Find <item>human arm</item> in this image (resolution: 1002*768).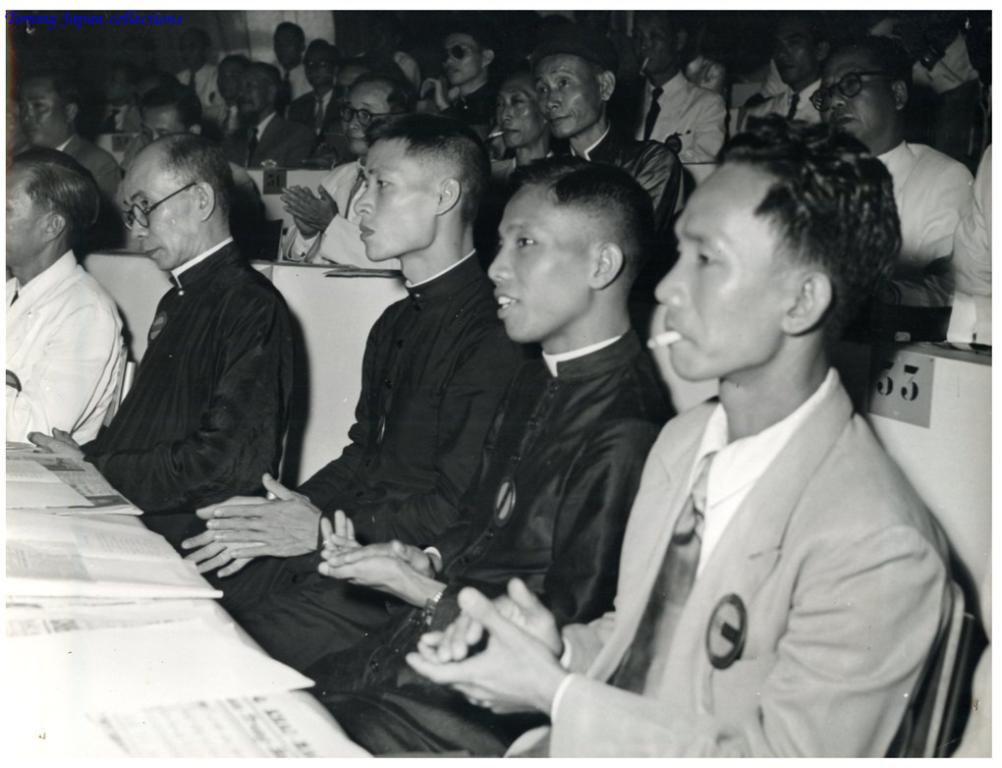
{"x1": 27, "y1": 298, "x2": 292, "y2": 513}.
